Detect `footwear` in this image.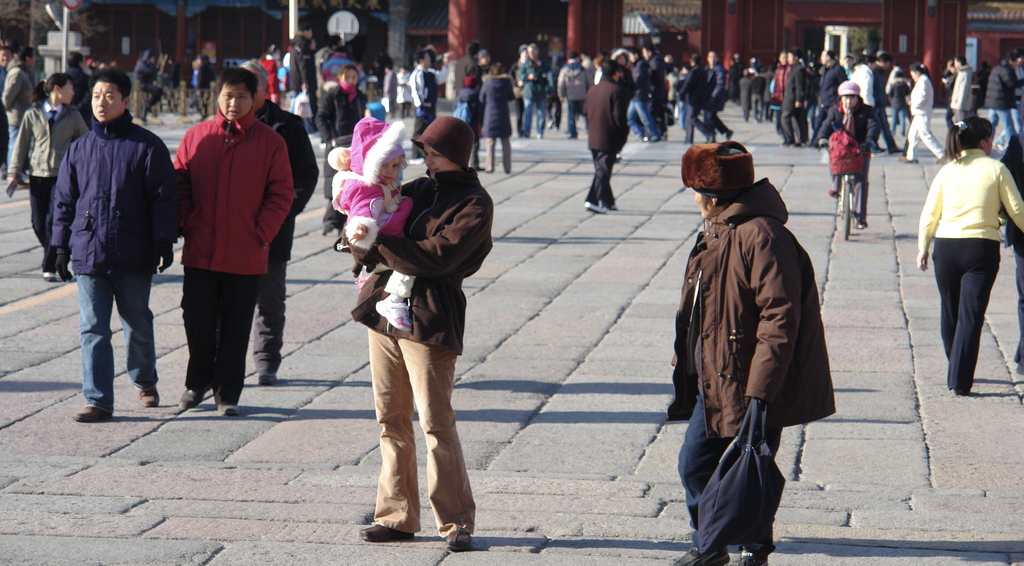
Detection: 586 203 605 213.
